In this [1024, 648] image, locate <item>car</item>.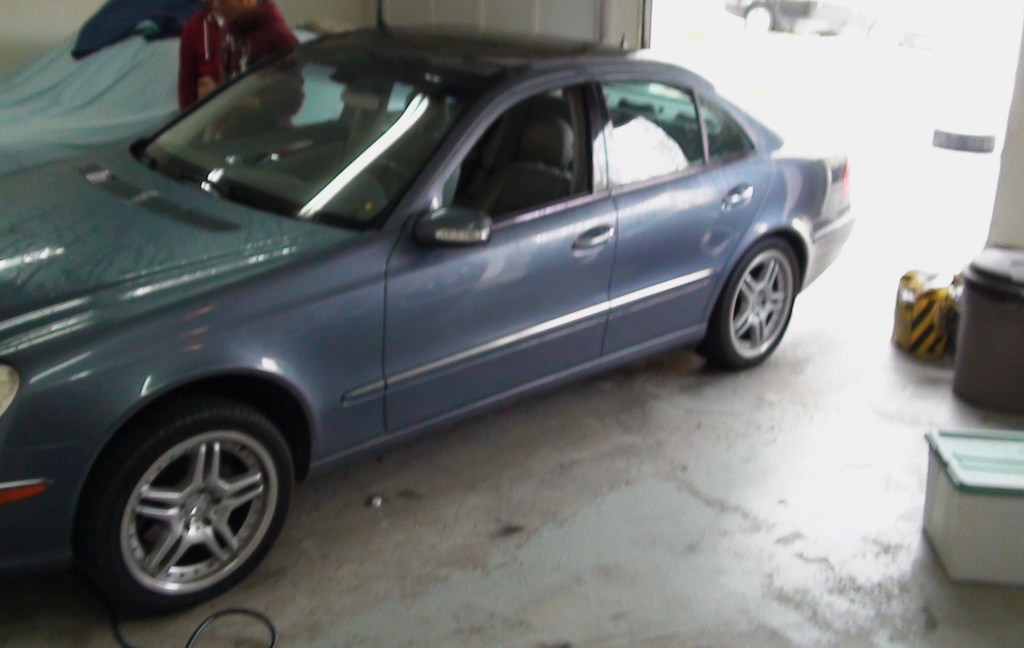
Bounding box: rect(0, 24, 856, 608).
